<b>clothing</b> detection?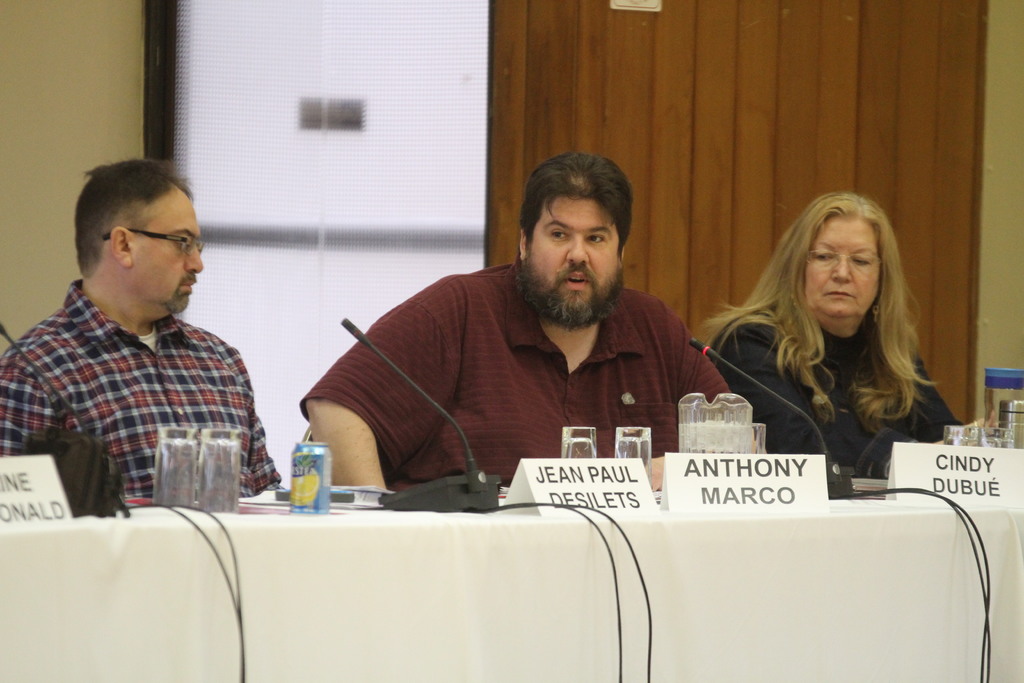
(left=292, top=259, right=762, bottom=490)
